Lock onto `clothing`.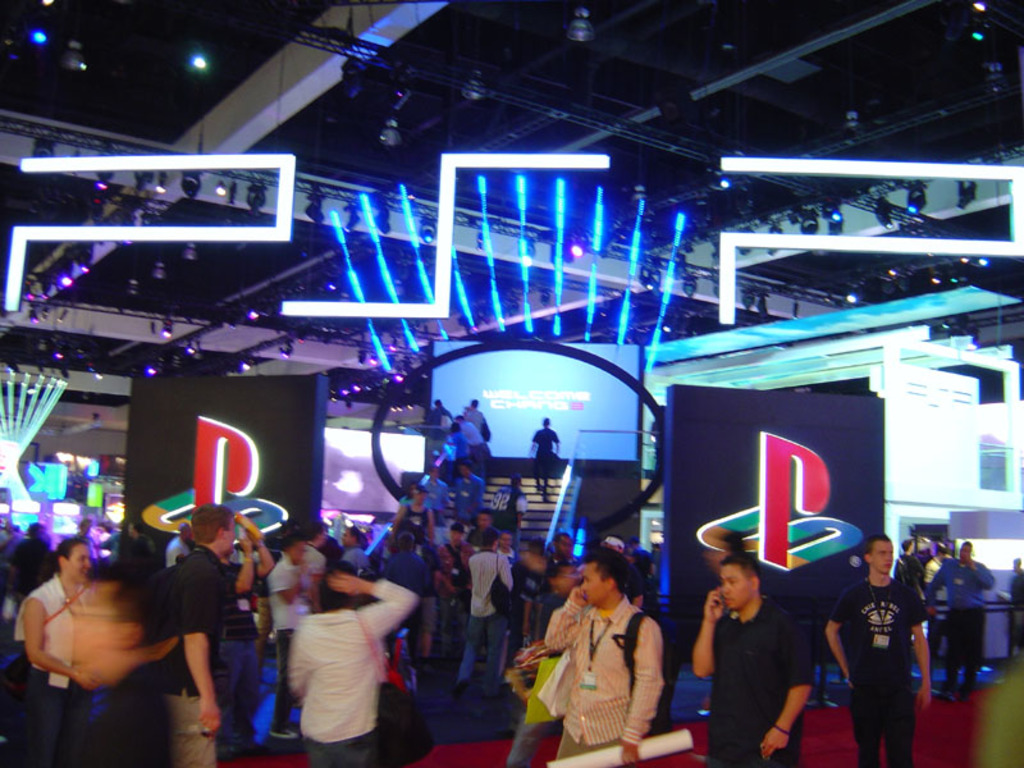
Locked: bbox=(525, 426, 558, 479).
